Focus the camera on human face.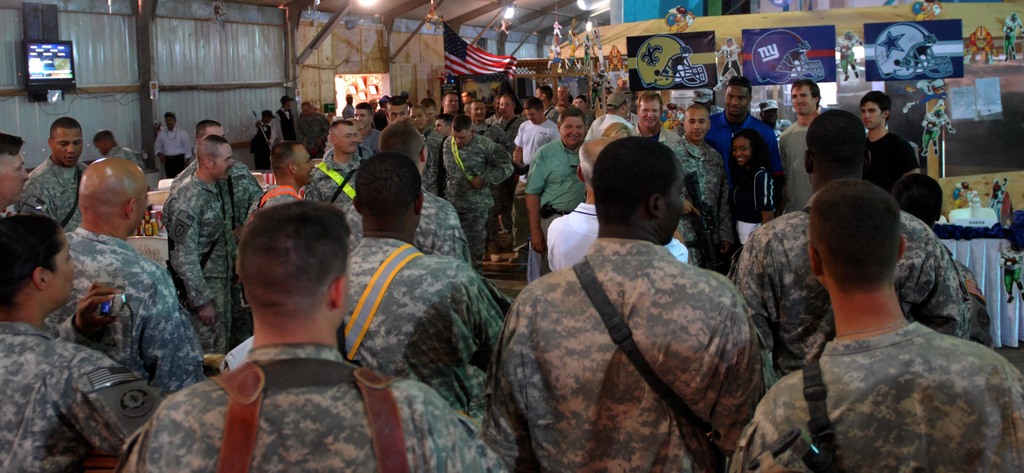
Focus region: region(451, 129, 474, 142).
